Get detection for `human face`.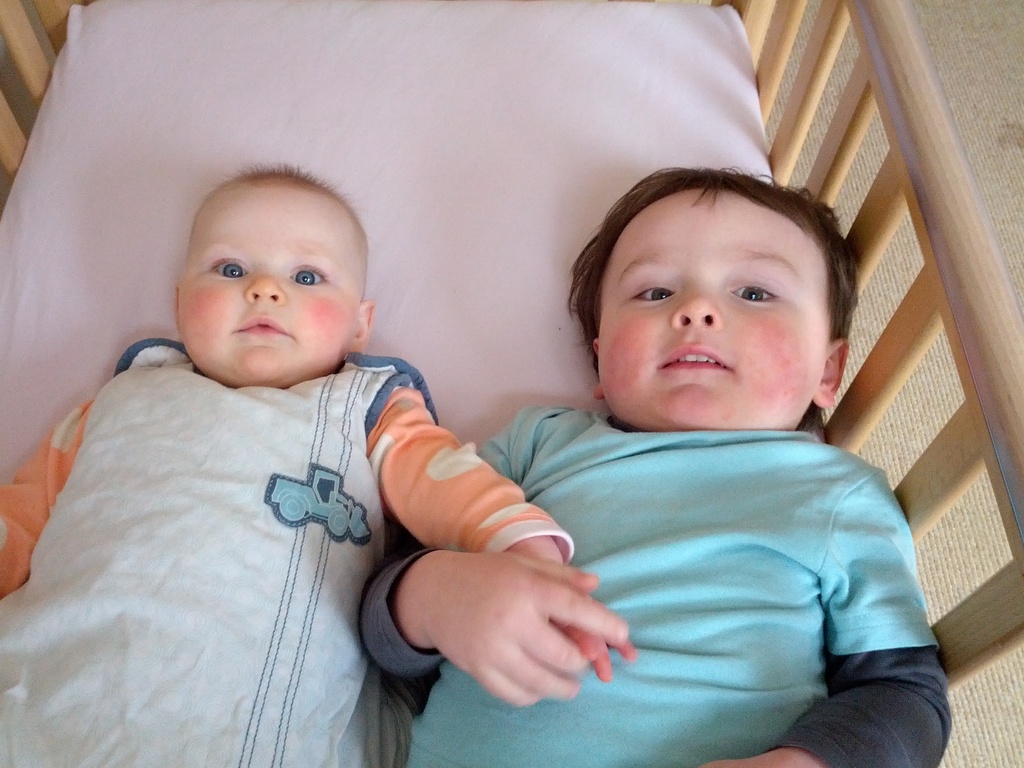
Detection: 598,193,829,429.
